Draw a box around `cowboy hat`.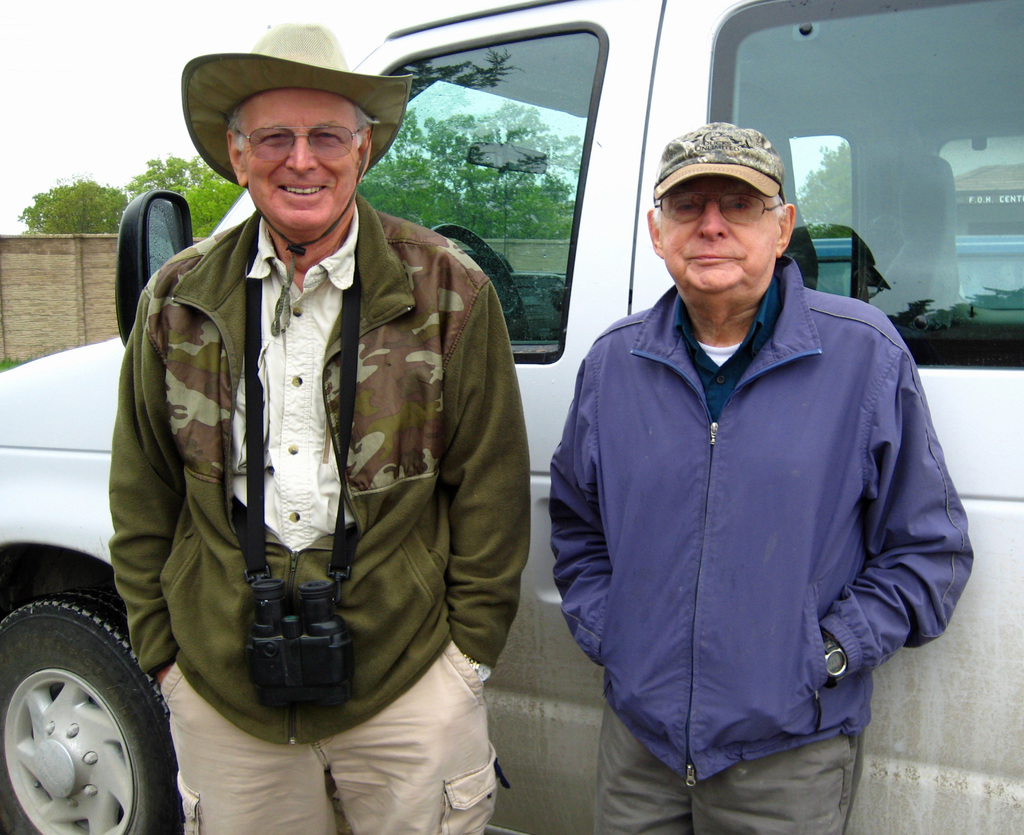
183/26/411/334.
